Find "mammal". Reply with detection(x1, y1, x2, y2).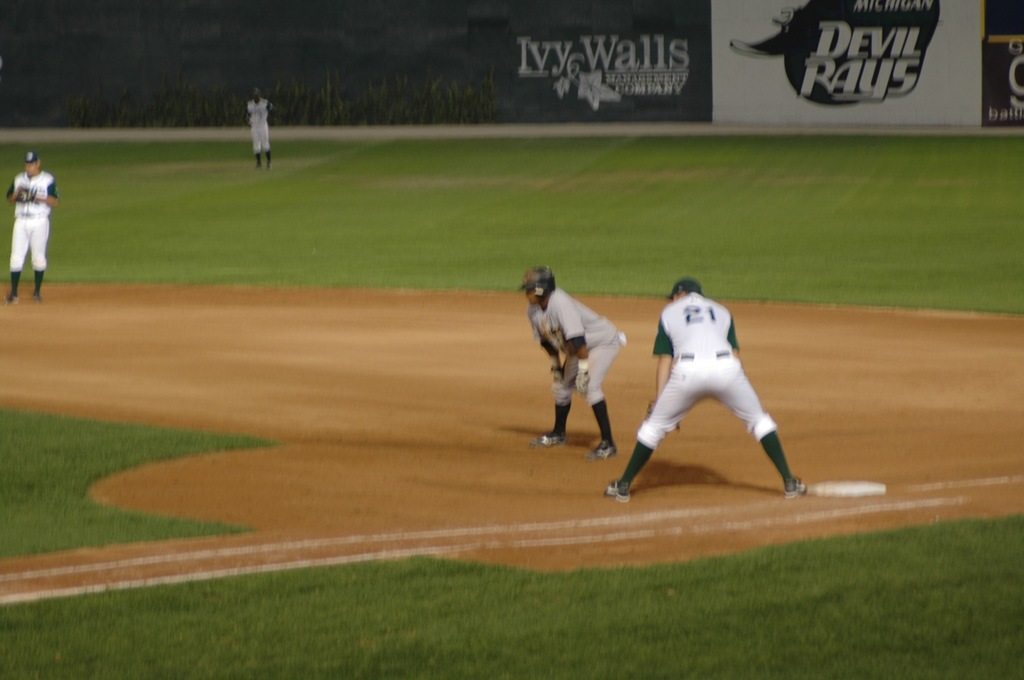
detection(537, 270, 638, 454).
